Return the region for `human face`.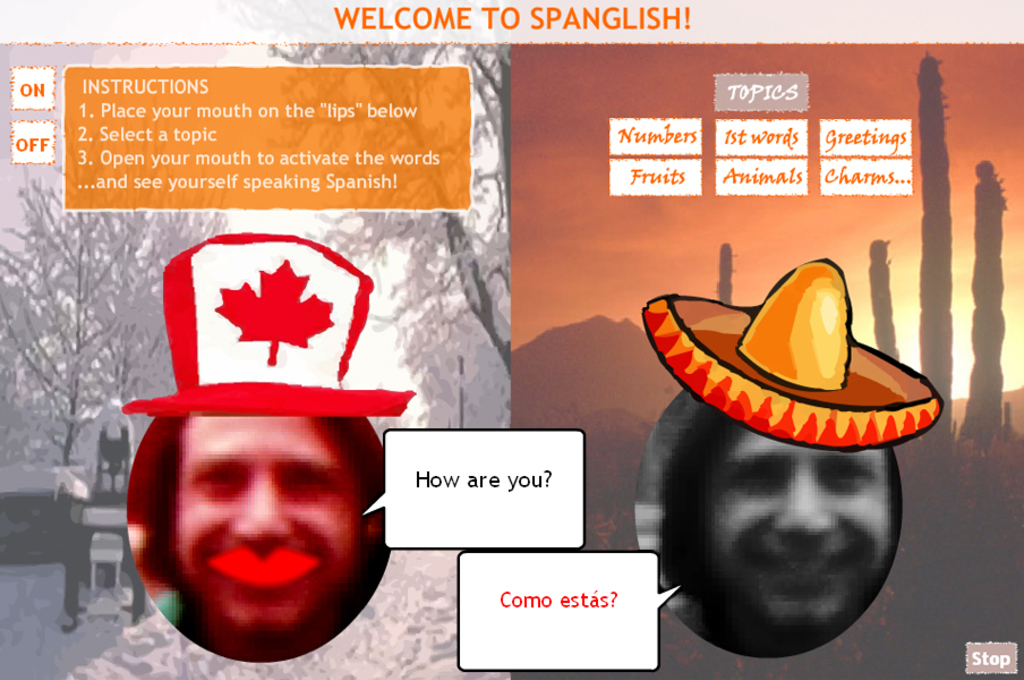
bbox=[714, 426, 885, 623].
